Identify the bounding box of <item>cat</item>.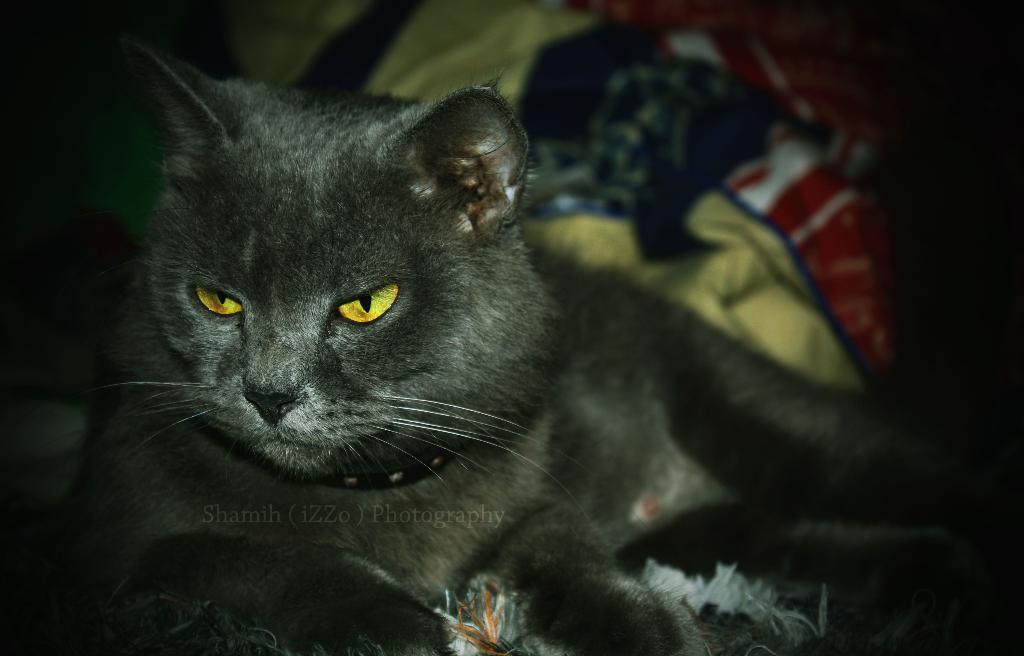
{"x1": 77, "y1": 31, "x2": 914, "y2": 654}.
